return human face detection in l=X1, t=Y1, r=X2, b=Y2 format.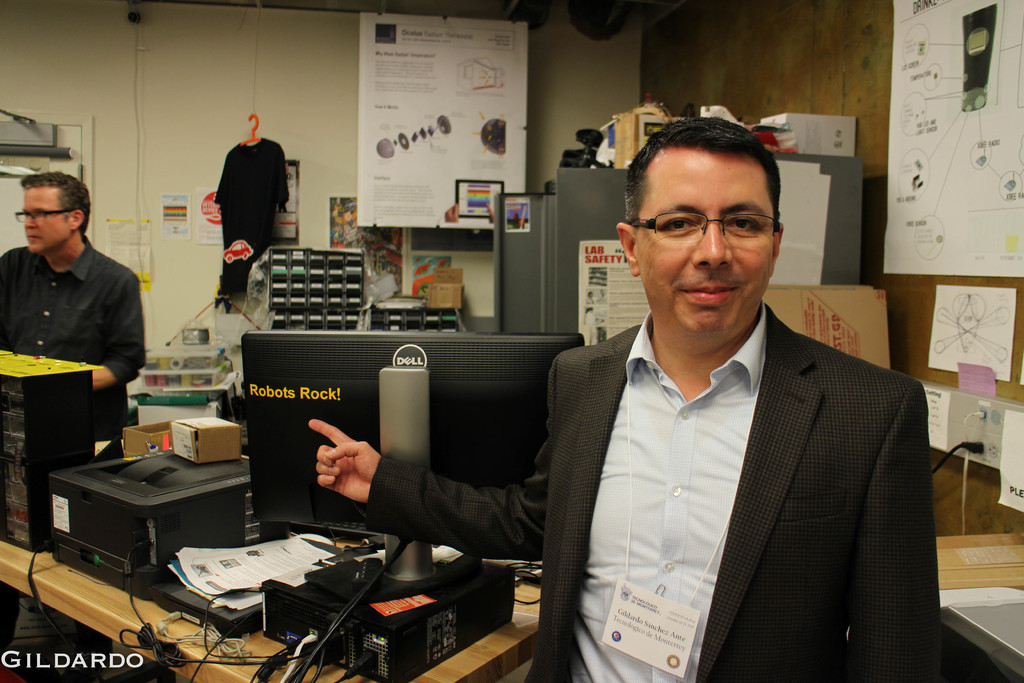
l=20, t=186, r=68, b=248.
